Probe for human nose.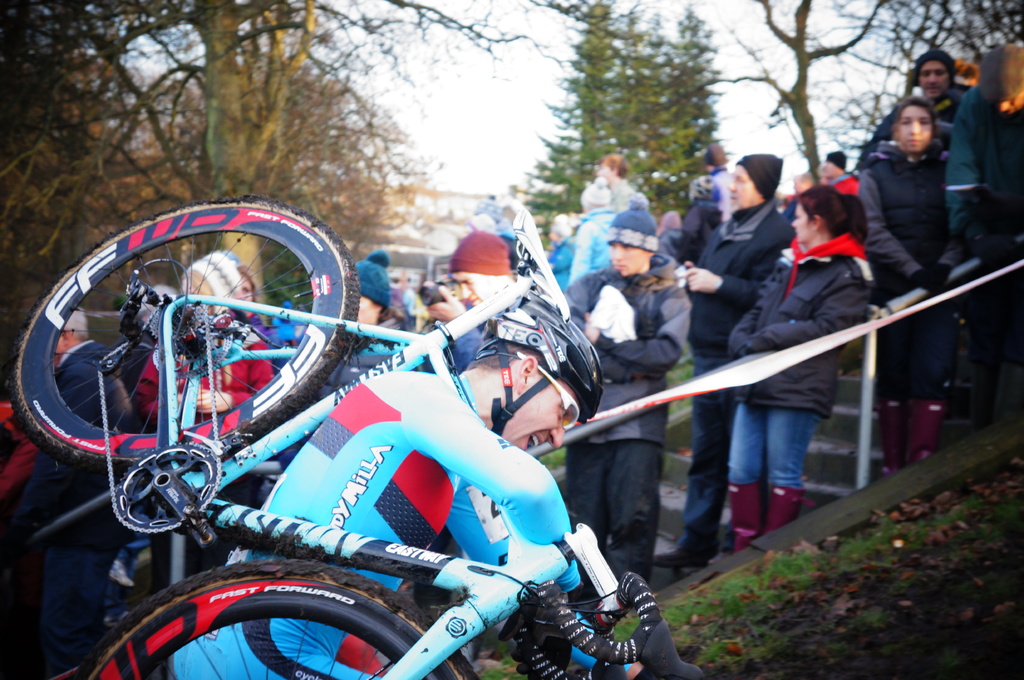
Probe result: crop(459, 285, 472, 300).
